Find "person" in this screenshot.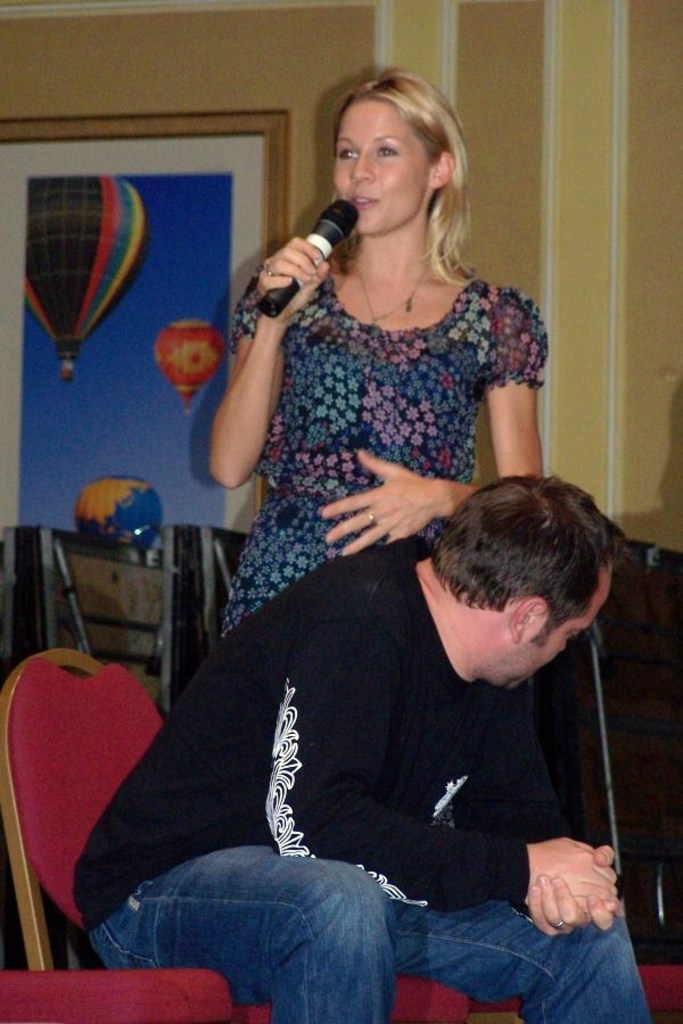
The bounding box for "person" is 66/472/652/1023.
